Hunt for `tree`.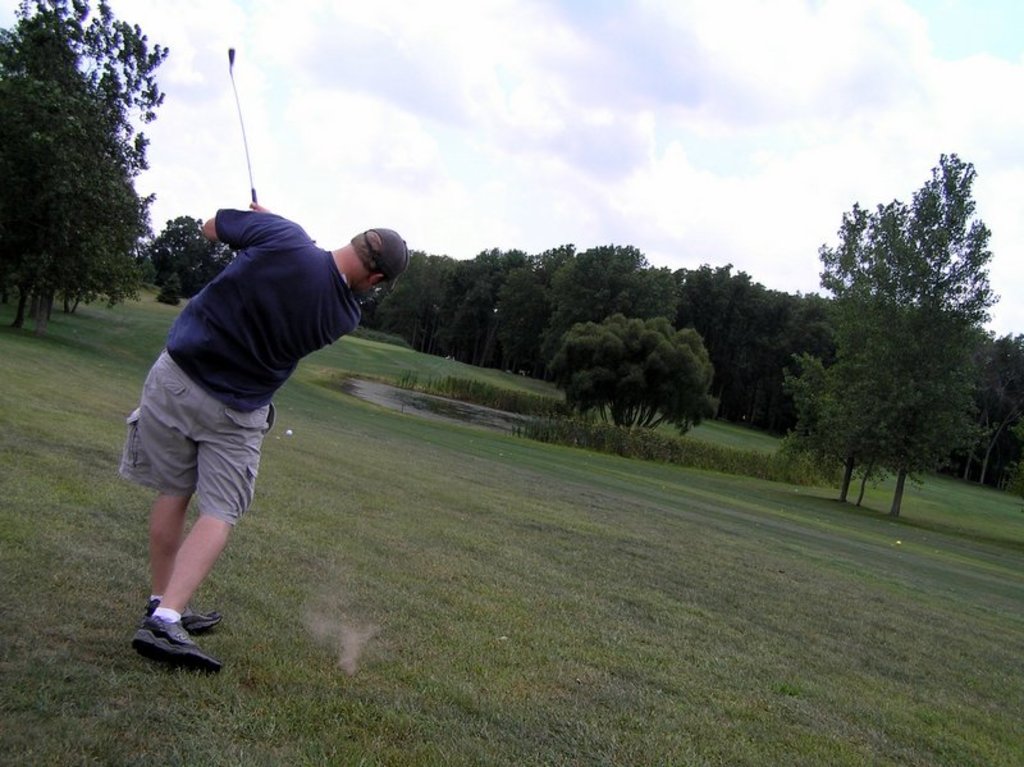
Hunted down at <bbox>0, 60, 83, 292</bbox>.
